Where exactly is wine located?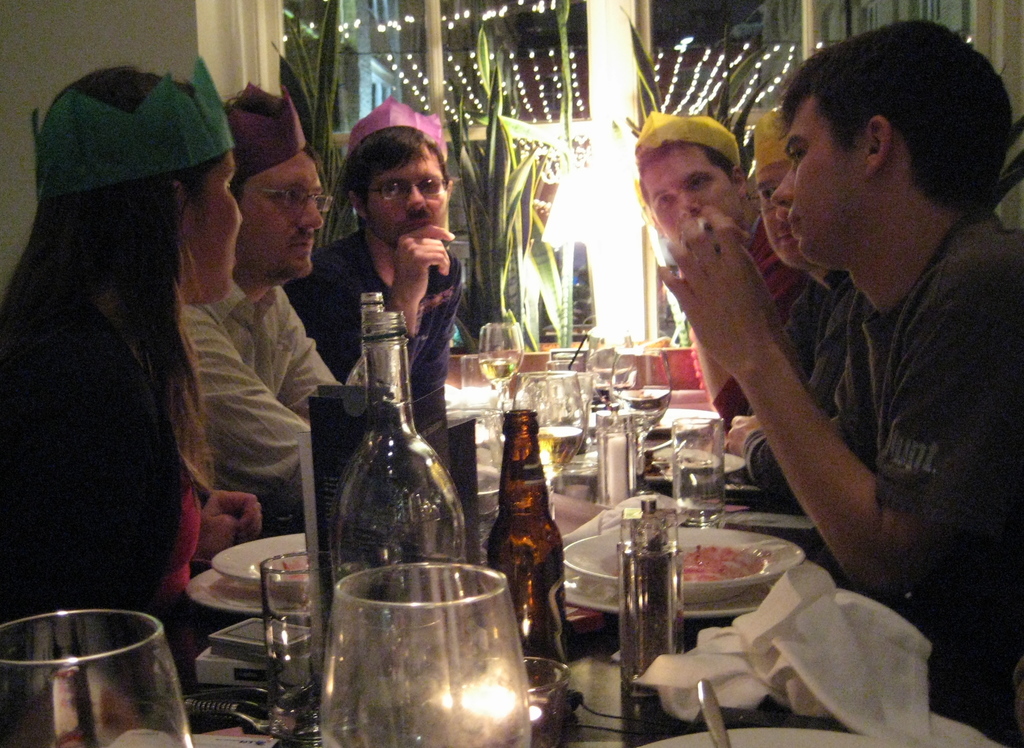
Its bounding box is (478,355,517,382).
